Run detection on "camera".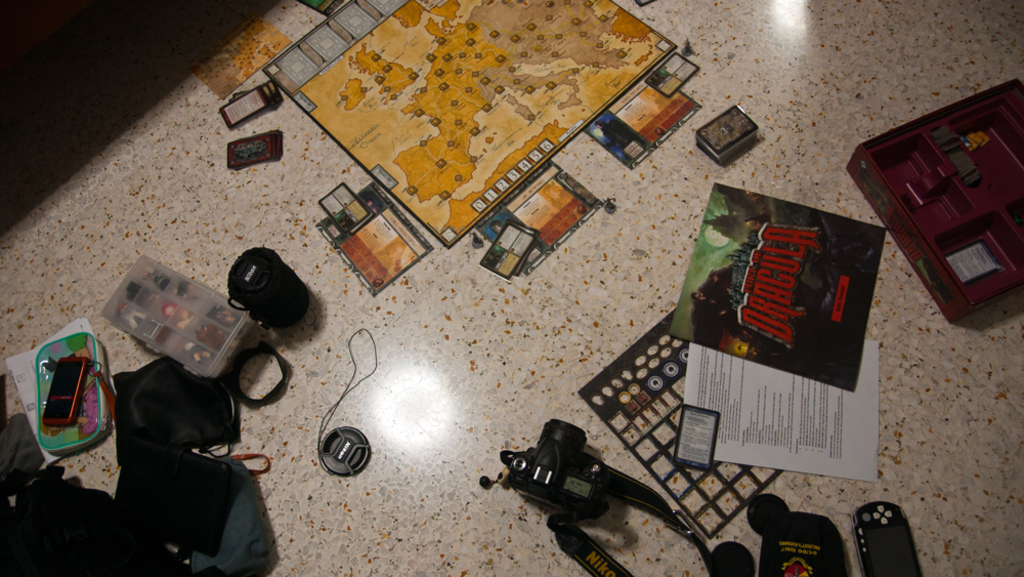
Result: <bbox>479, 422, 595, 523</bbox>.
